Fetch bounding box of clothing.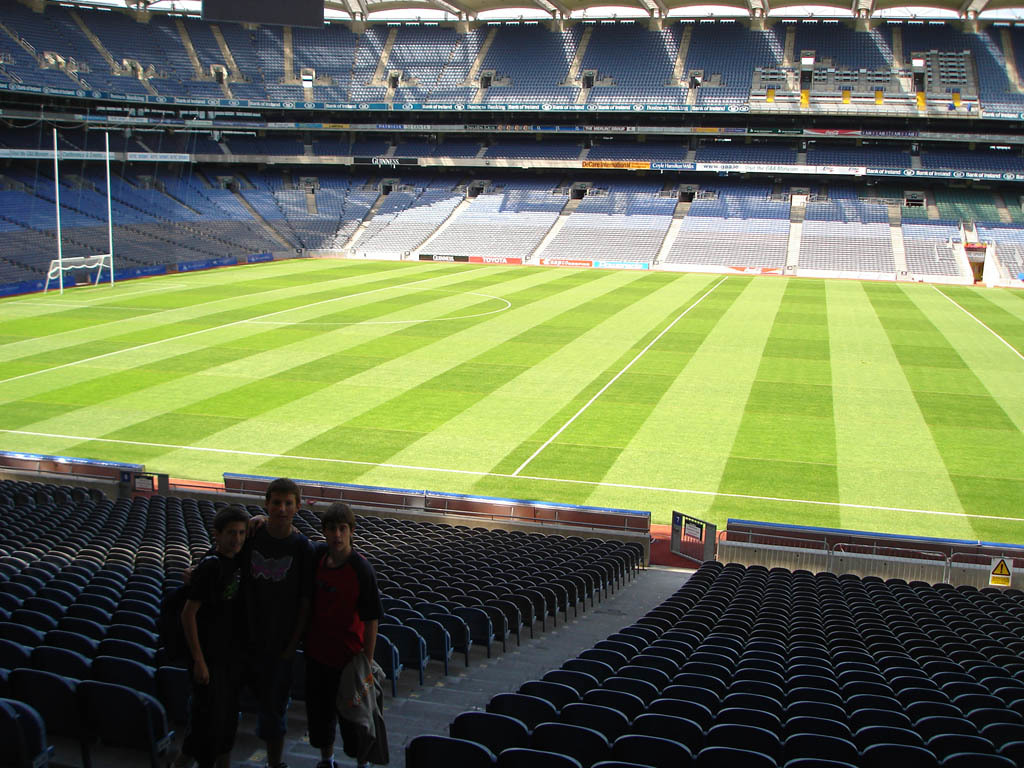
Bbox: bbox=(243, 509, 315, 767).
